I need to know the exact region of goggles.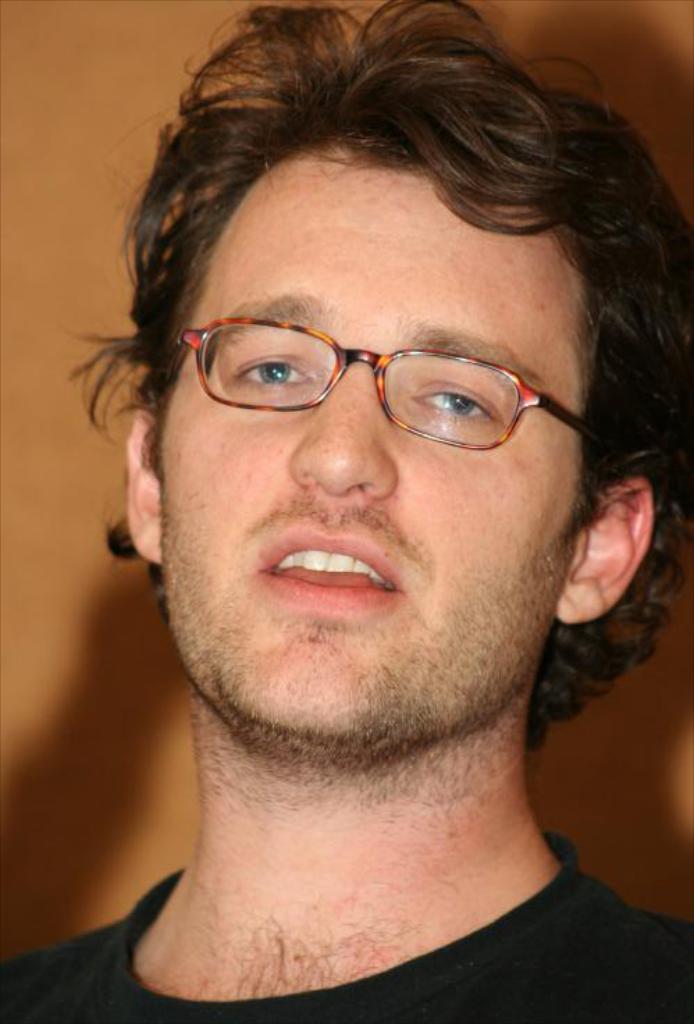
Region: left=167, top=309, right=605, bottom=458.
